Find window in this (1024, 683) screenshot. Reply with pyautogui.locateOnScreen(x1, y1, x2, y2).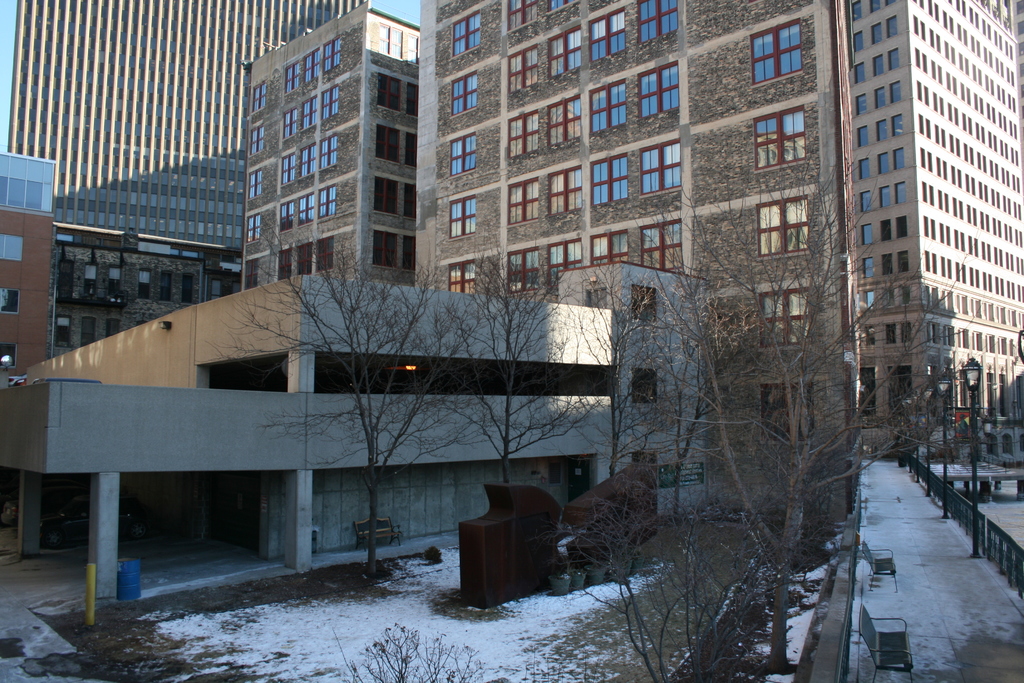
pyautogui.locateOnScreen(891, 148, 901, 169).
